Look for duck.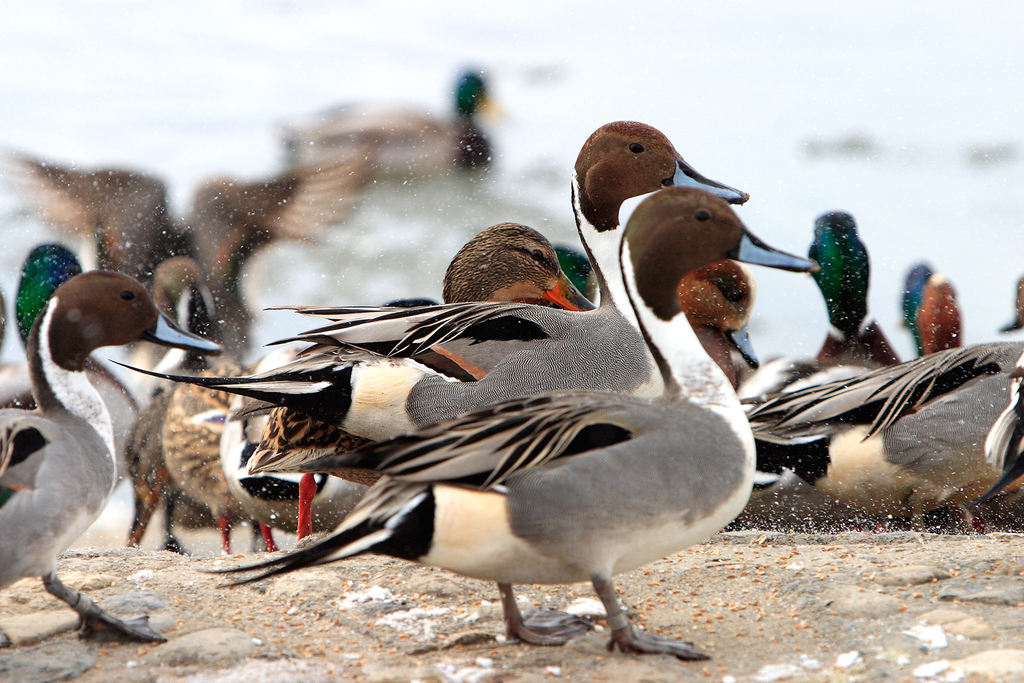
Found: detection(767, 207, 918, 496).
